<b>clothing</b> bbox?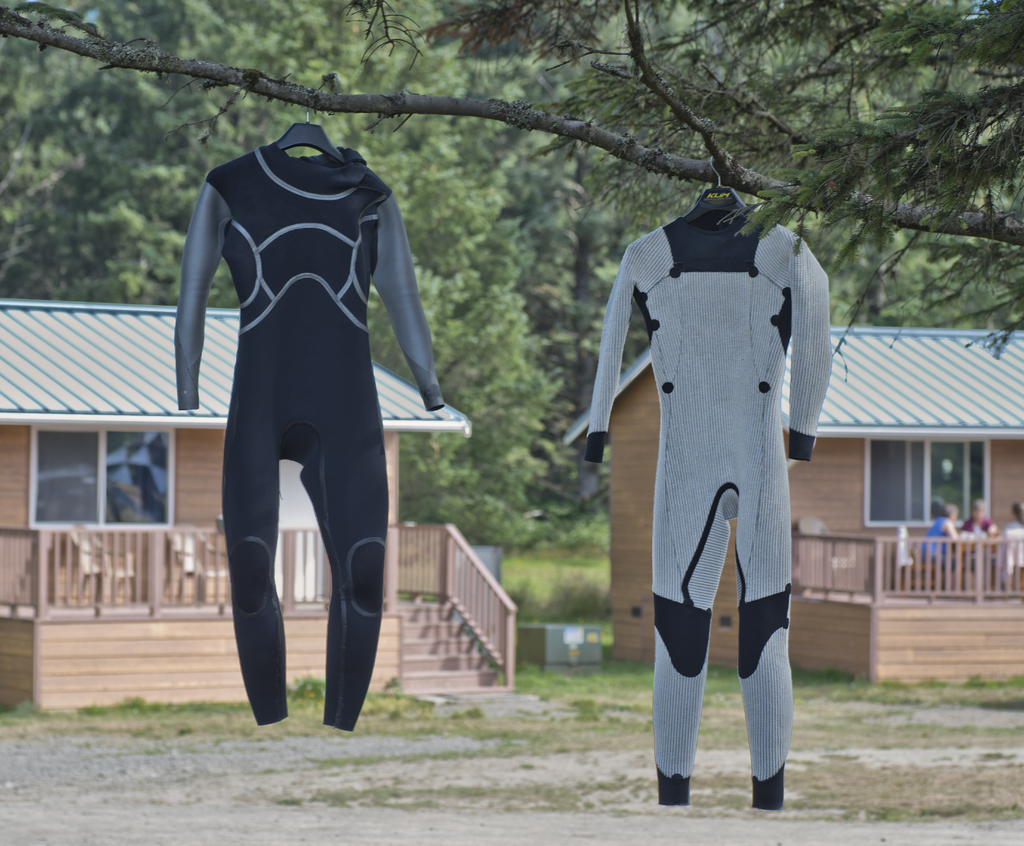
left=581, top=201, right=826, bottom=814
